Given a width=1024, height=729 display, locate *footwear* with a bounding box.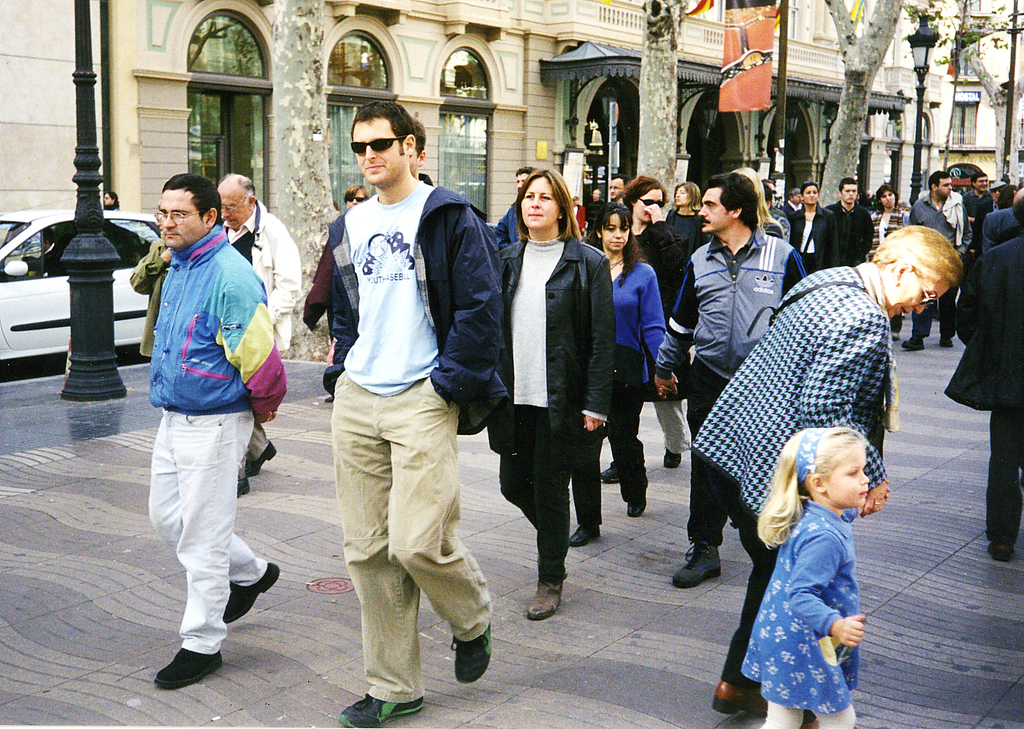
Located: 323, 391, 334, 403.
